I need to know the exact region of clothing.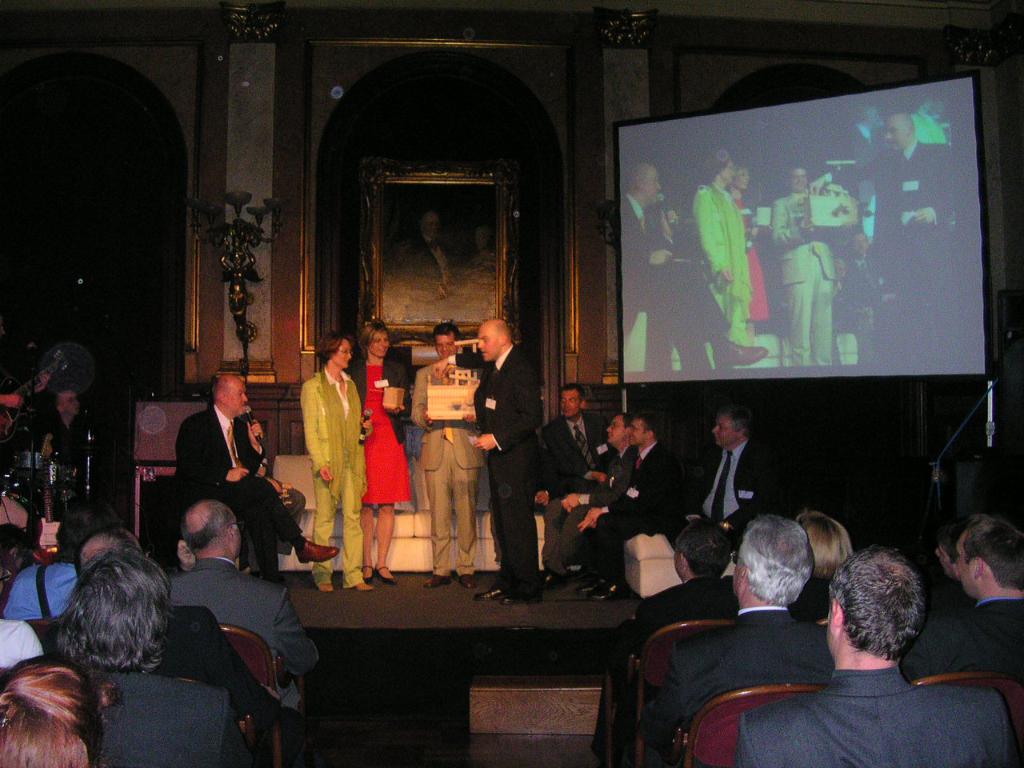
Region: 165, 594, 274, 730.
